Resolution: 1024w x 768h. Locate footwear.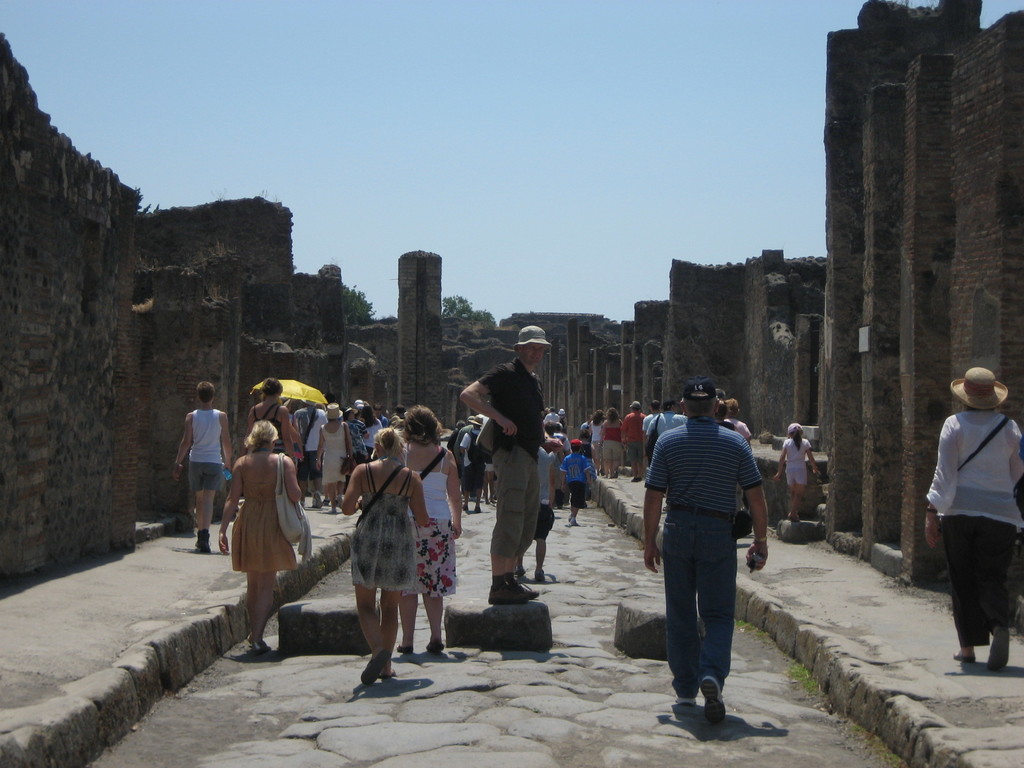
(x1=397, y1=645, x2=415, y2=653).
